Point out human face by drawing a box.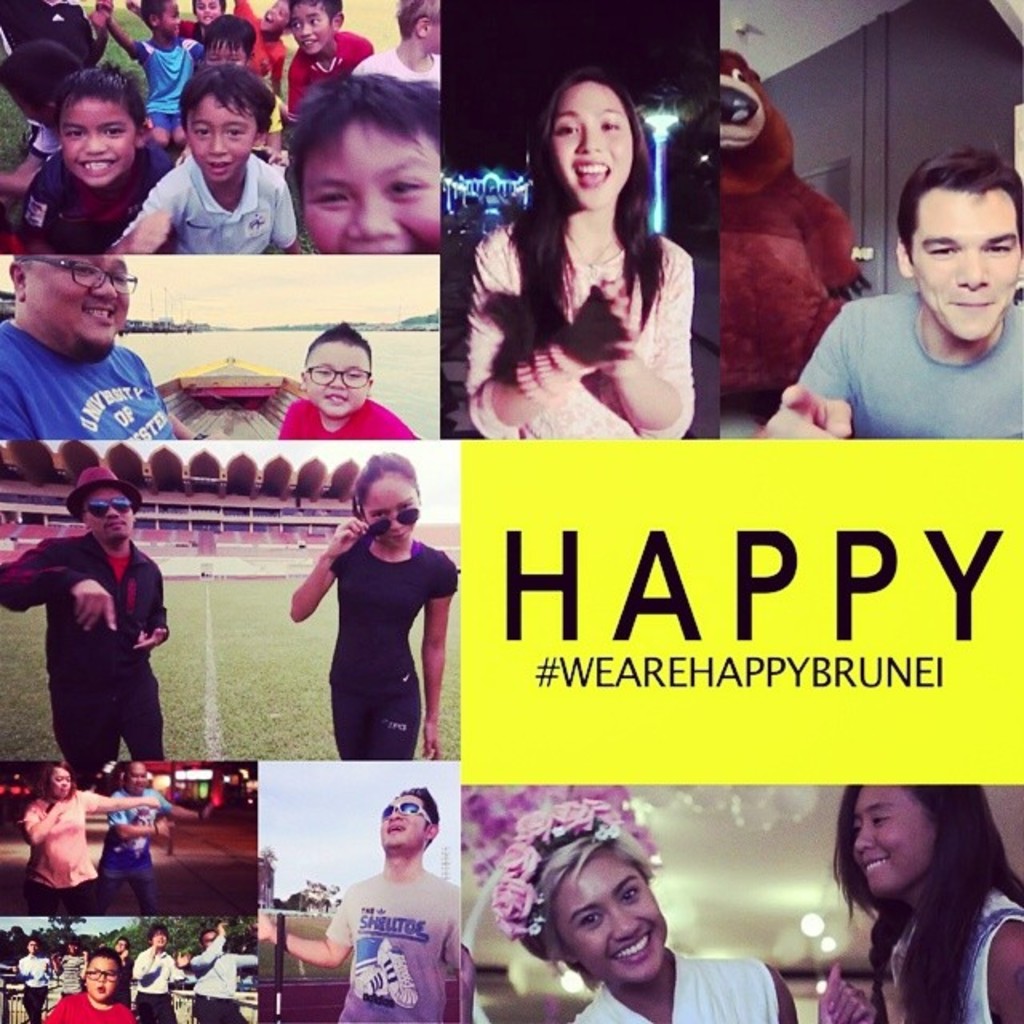
bbox=[91, 952, 106, 1005].
